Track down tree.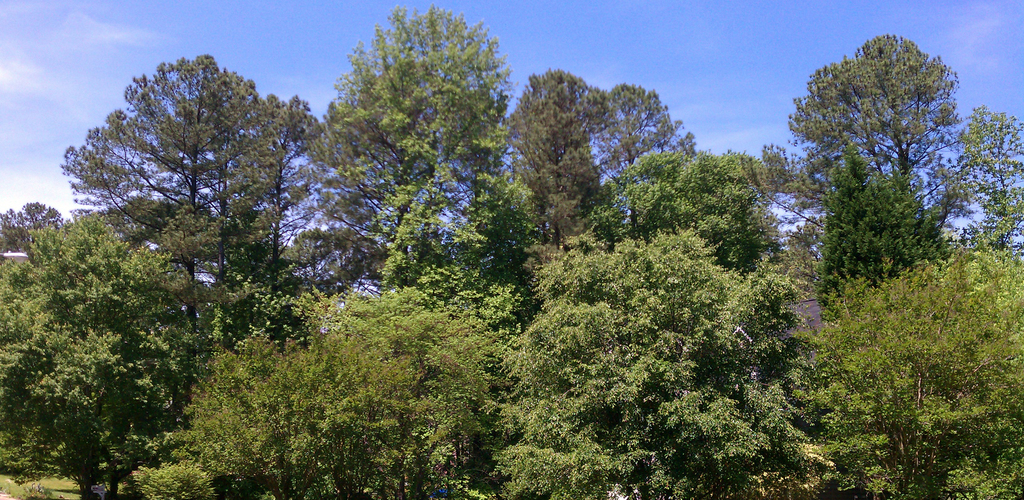
Tracked to <bbox>120, 267, 495, 499</bbox>.
